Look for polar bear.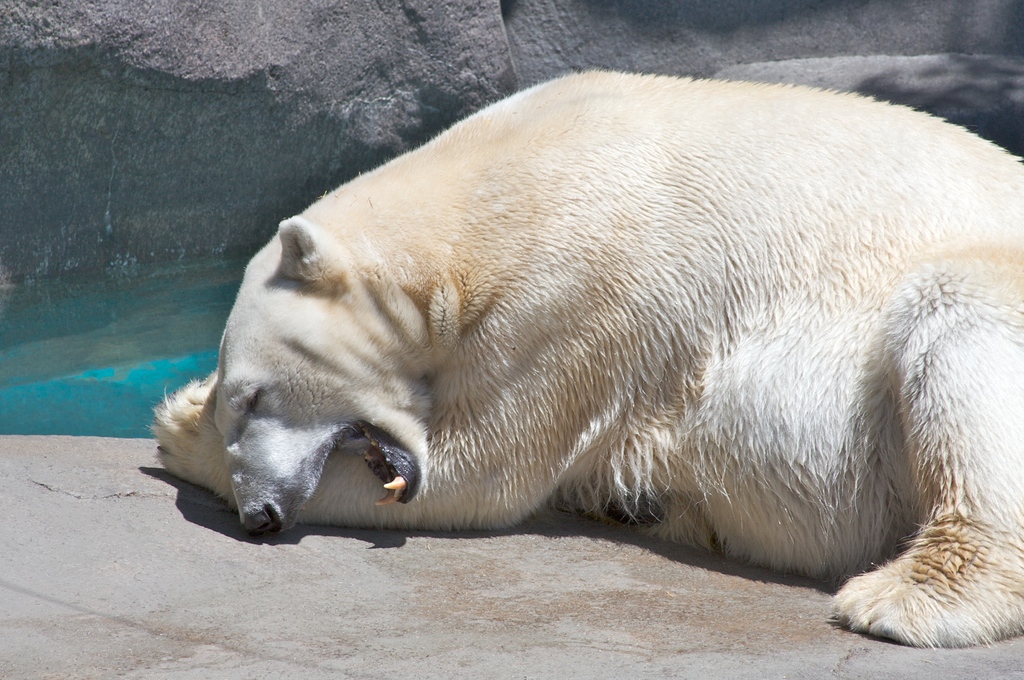
Found: bbox=[146, 65, 1023, 645].
